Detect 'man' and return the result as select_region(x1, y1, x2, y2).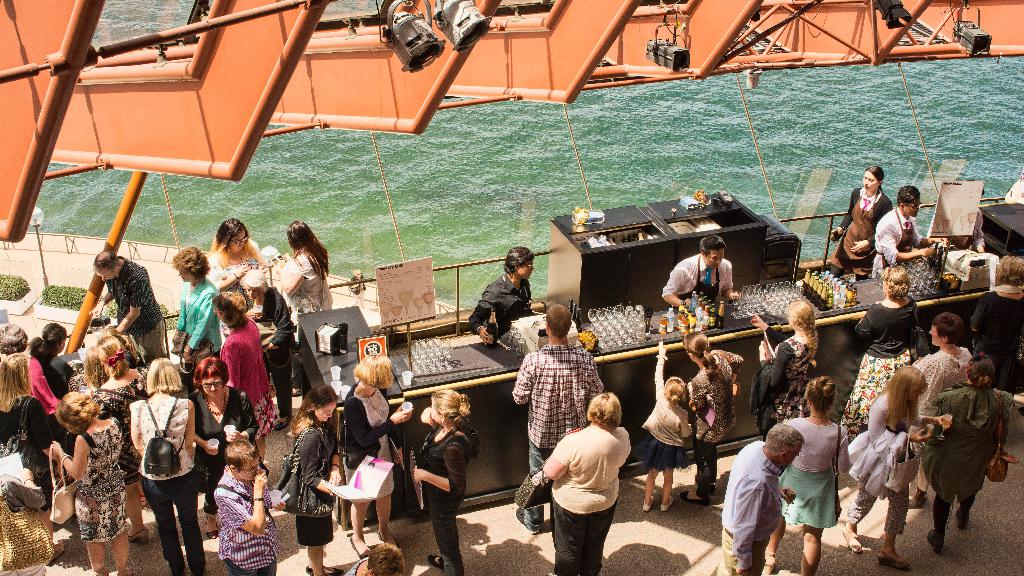
select_region(513, 304, 602, 534).
